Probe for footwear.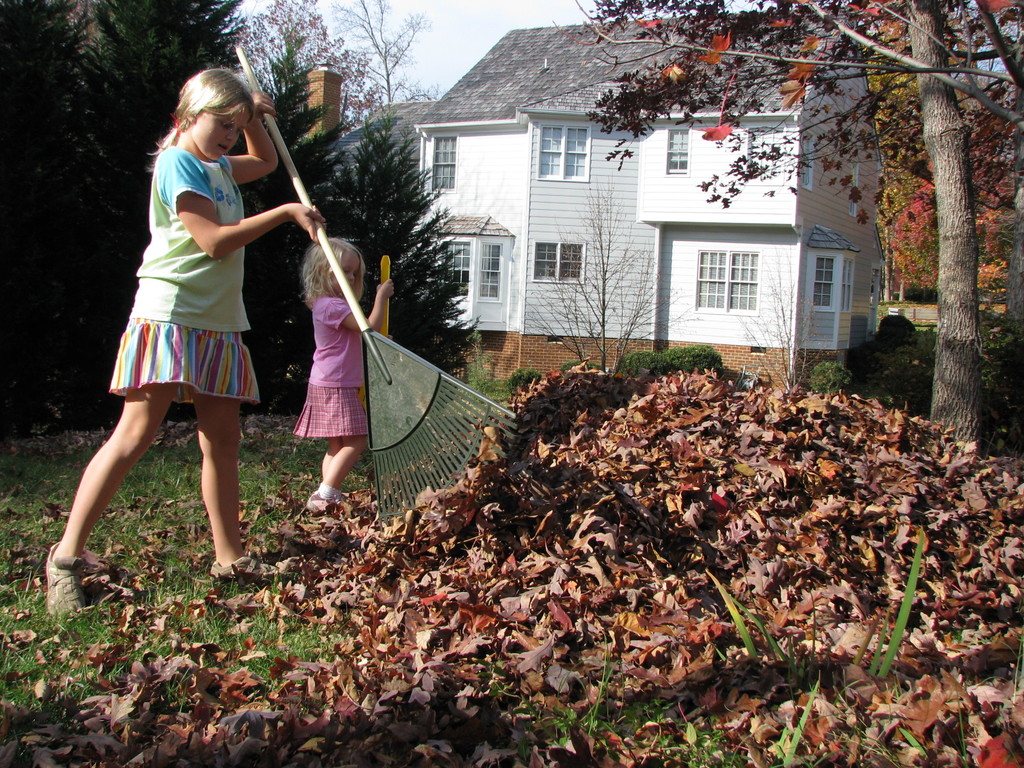
Probe result: (307, 491, 348, 515).
